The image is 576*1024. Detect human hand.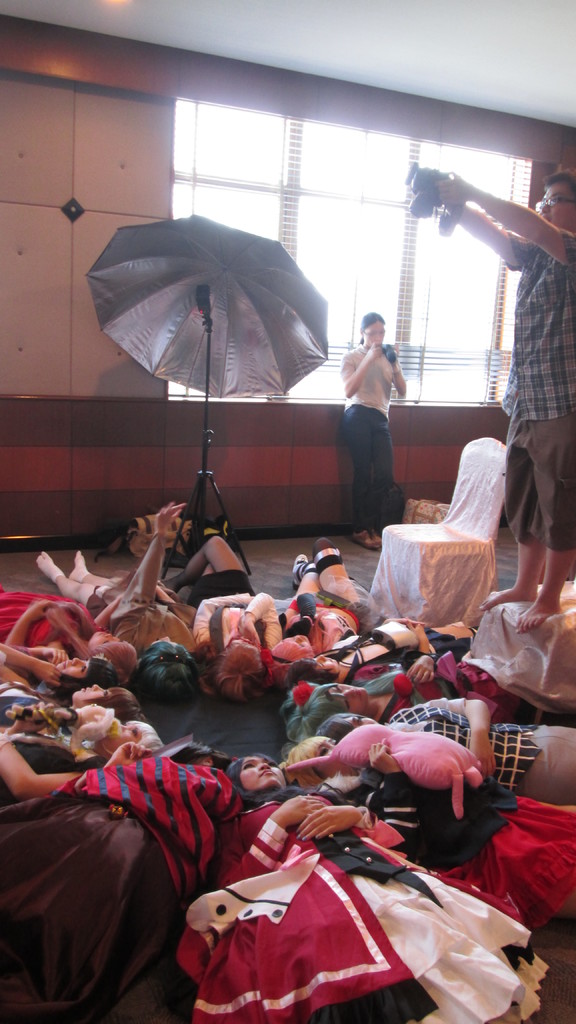
Detection: {"left": 240, "top": 614, "right": 261, "bottom": 648}.
